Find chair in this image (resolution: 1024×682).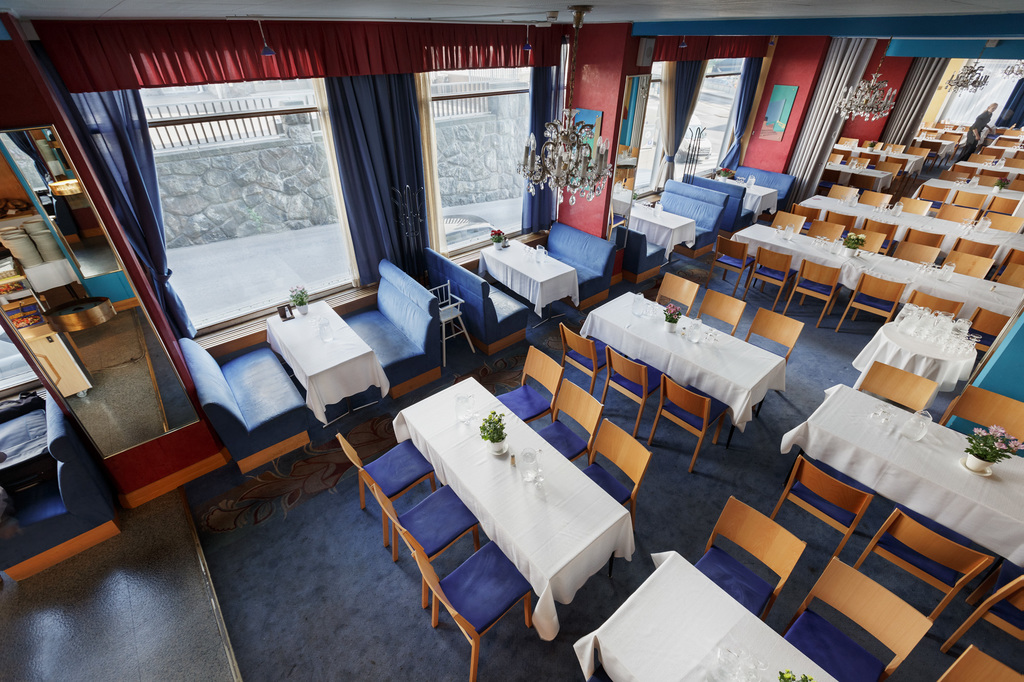
(left=877, top=161, right=904, bottom=183).
